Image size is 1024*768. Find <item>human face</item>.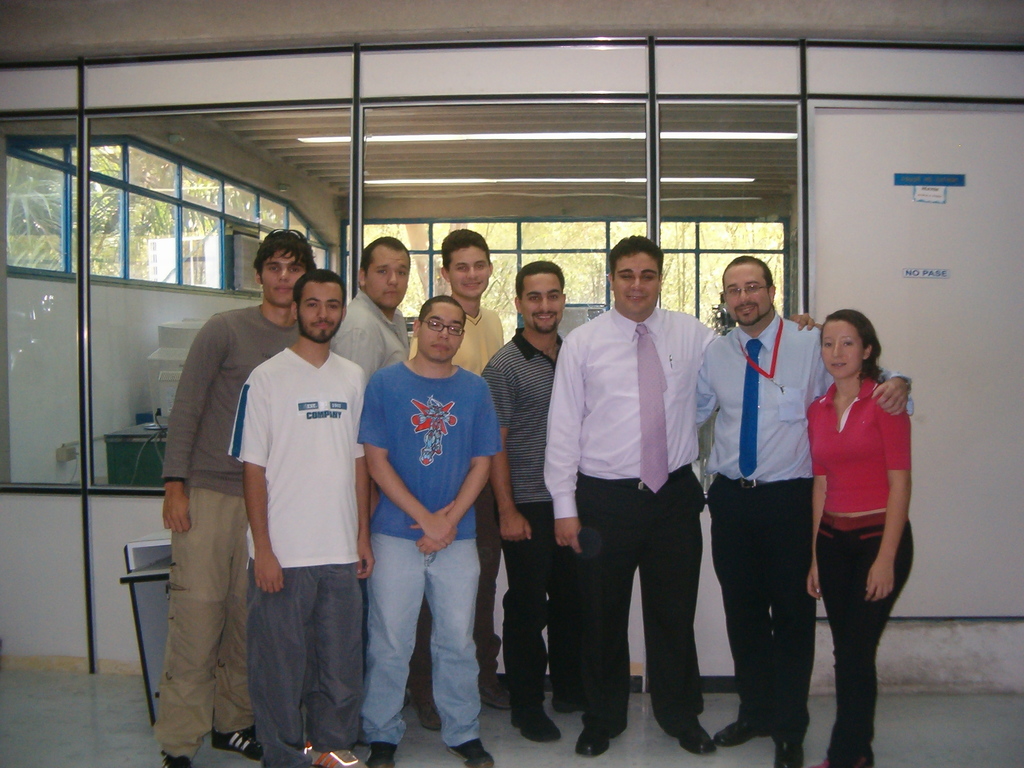
<region>260, 253, 307, 308</region>.
